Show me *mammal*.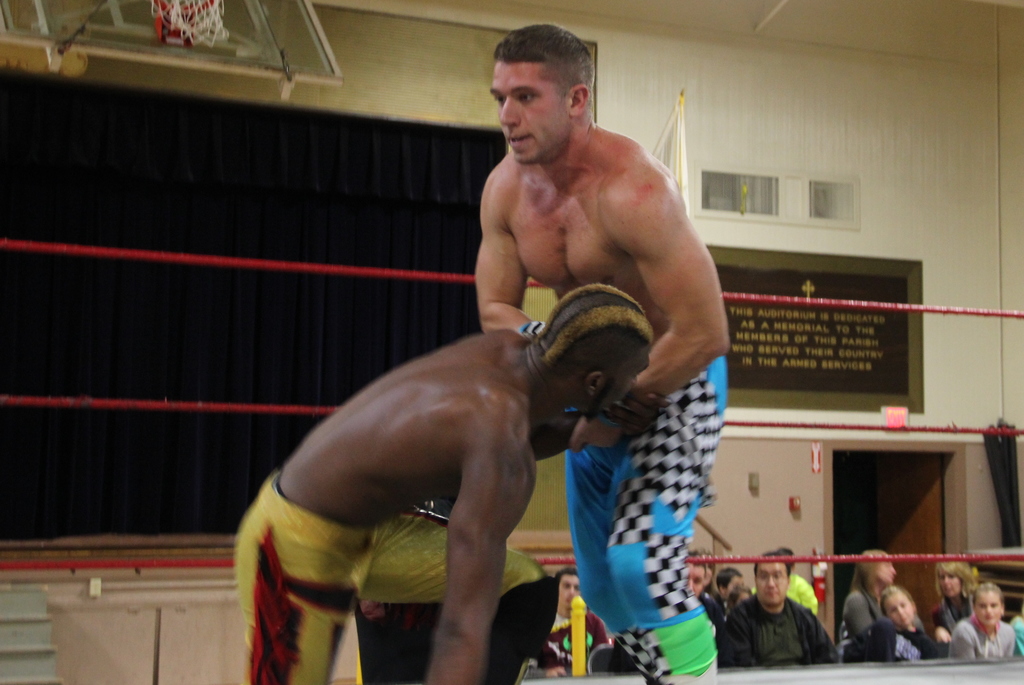
*mammal* is here: [853,590,932,668].
